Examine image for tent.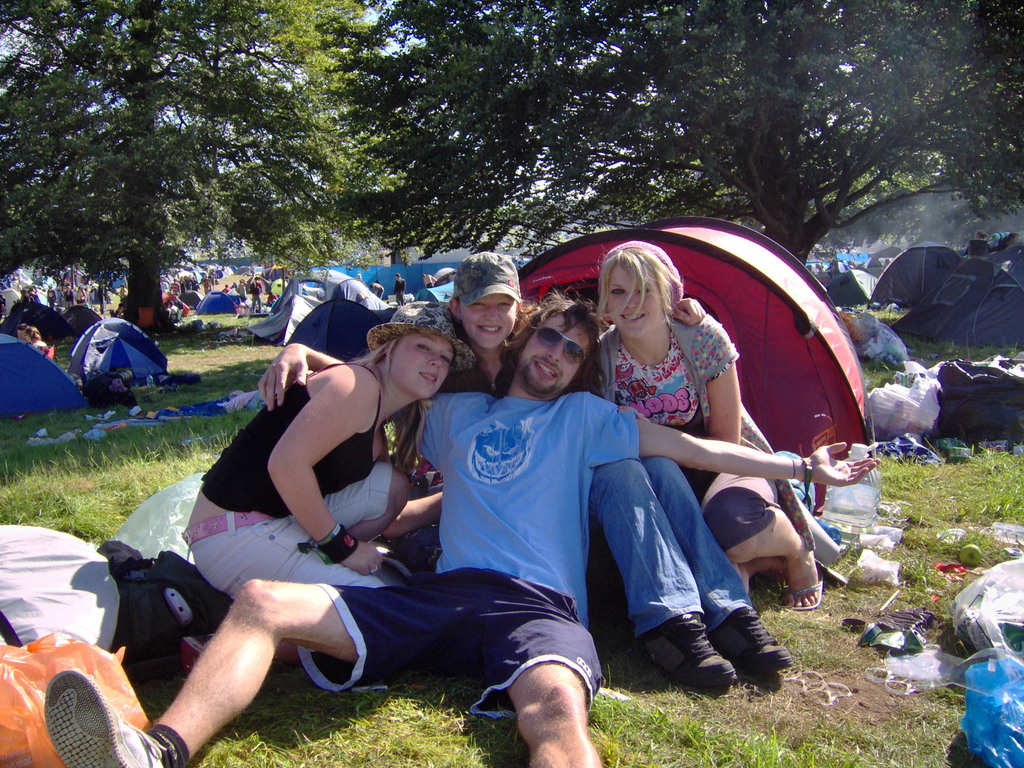
Examination result: BBox(435, 264, 460, 286).
